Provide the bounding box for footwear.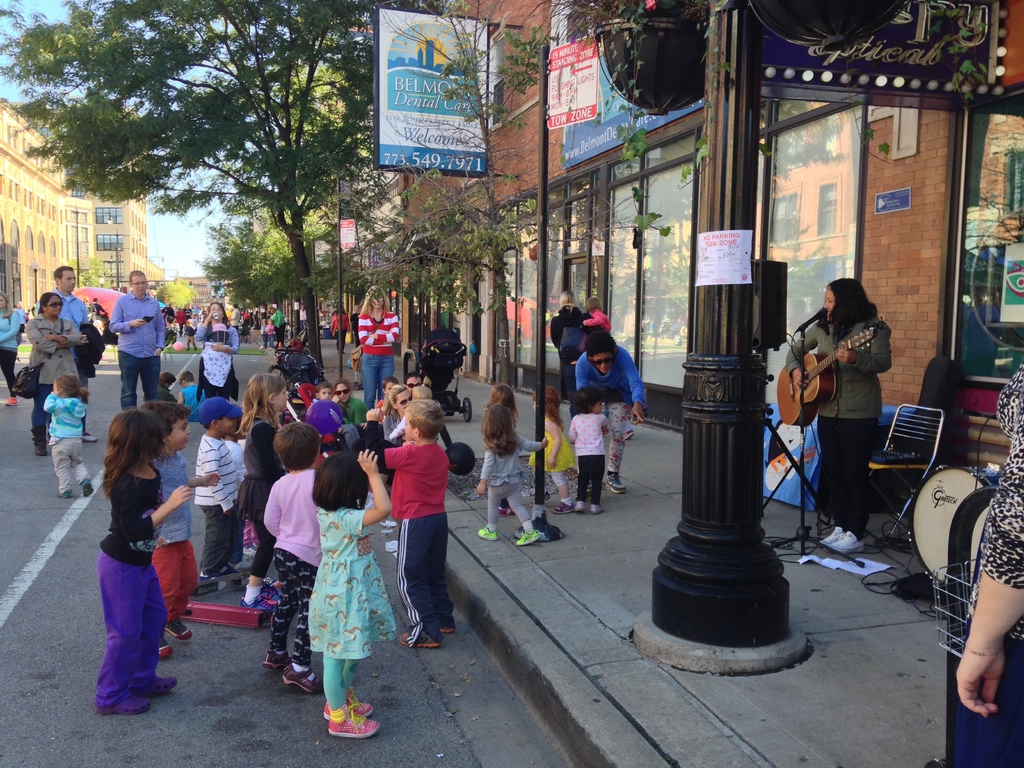
BBox(357, 489, 374, 513).
